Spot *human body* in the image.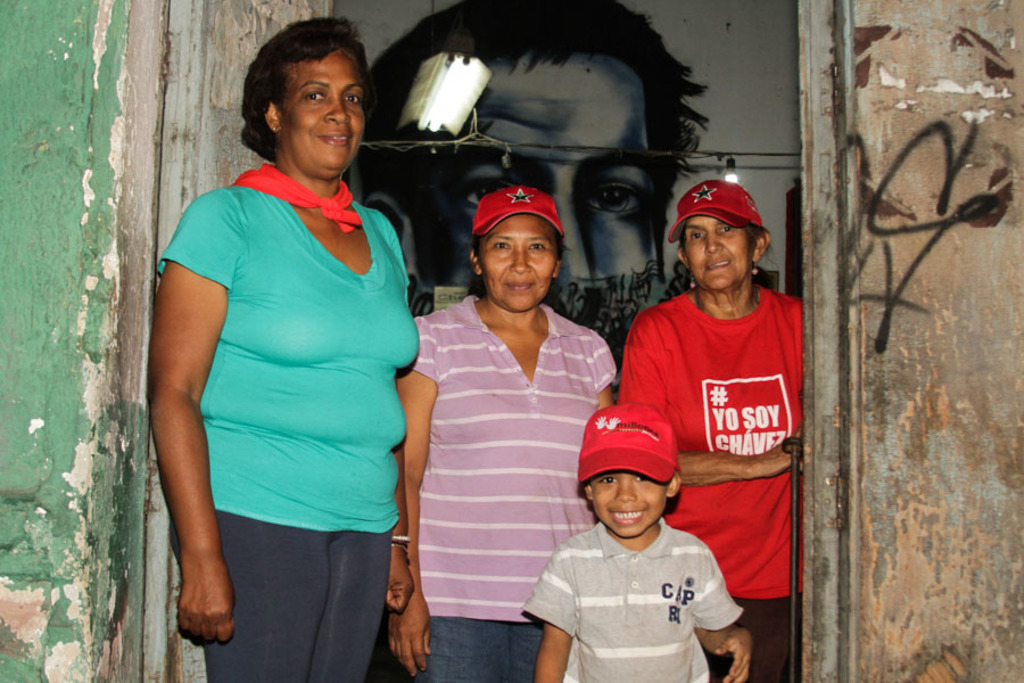
*human body* found at crop(389, 302, 614, 682).
